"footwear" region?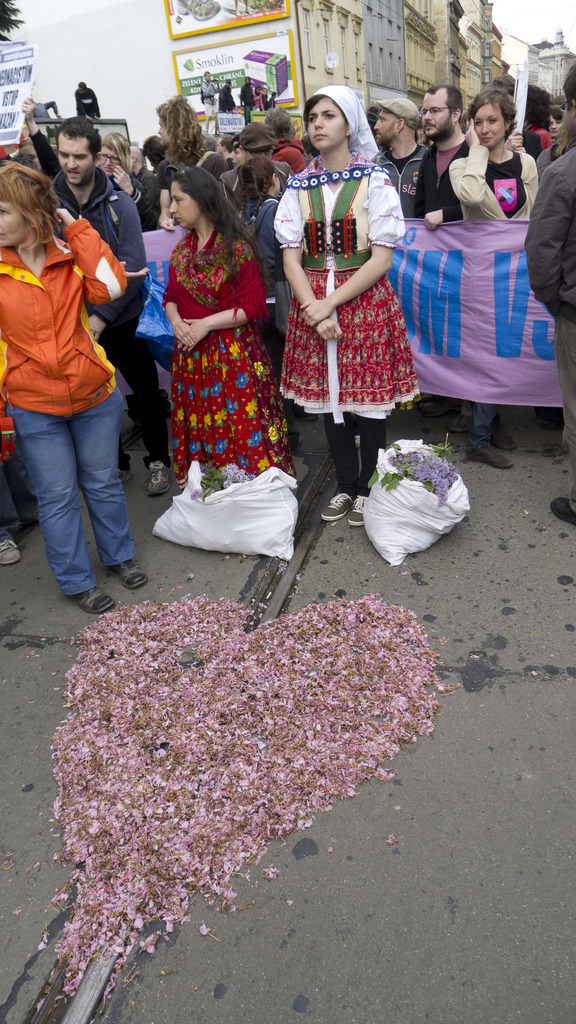
[x1=284, y1=431, x2=301, y2=452]
